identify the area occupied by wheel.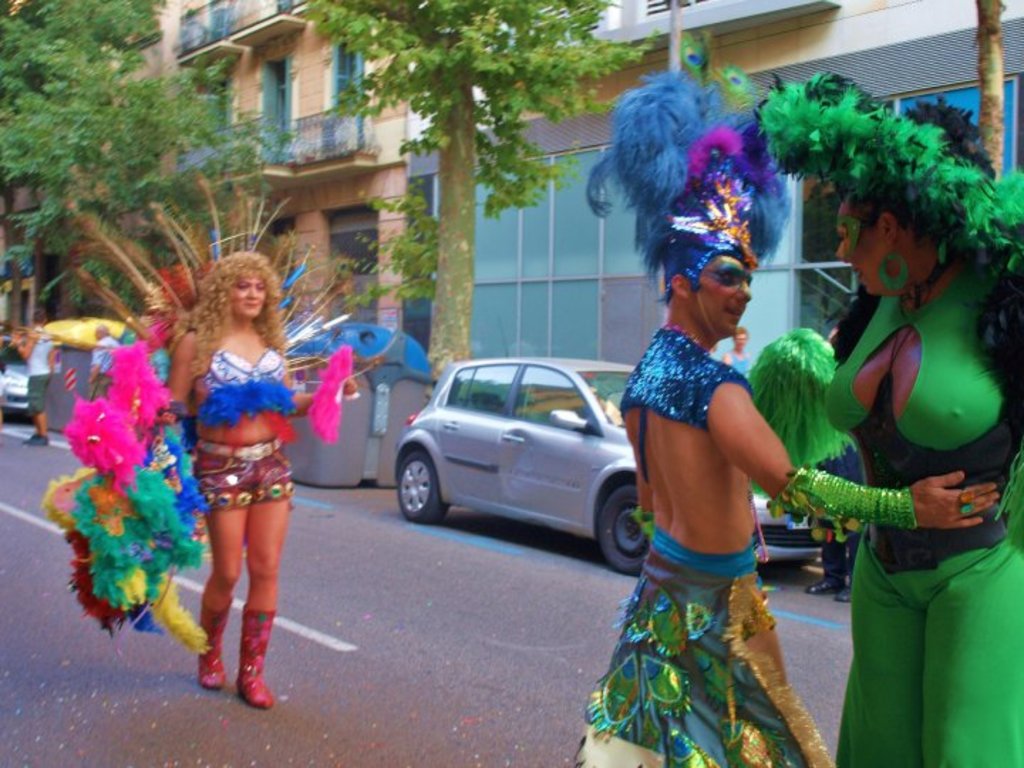
Area: 391 451 454 526.
